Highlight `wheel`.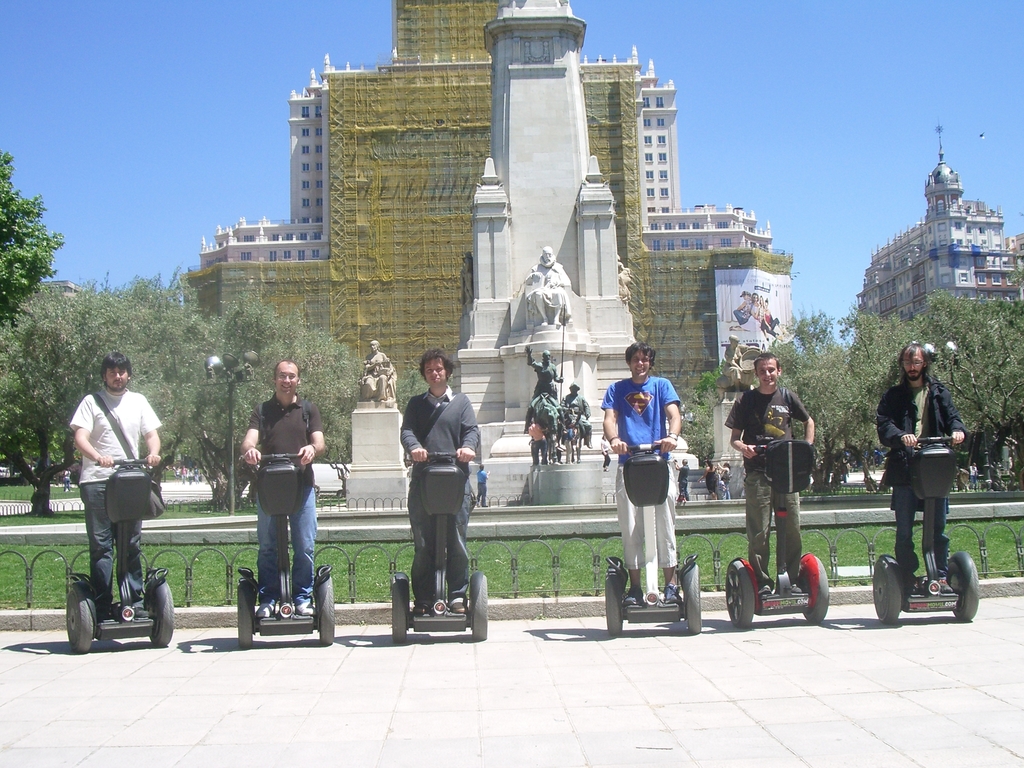
Highlighted region: rect(317, 575, 335, 644).
